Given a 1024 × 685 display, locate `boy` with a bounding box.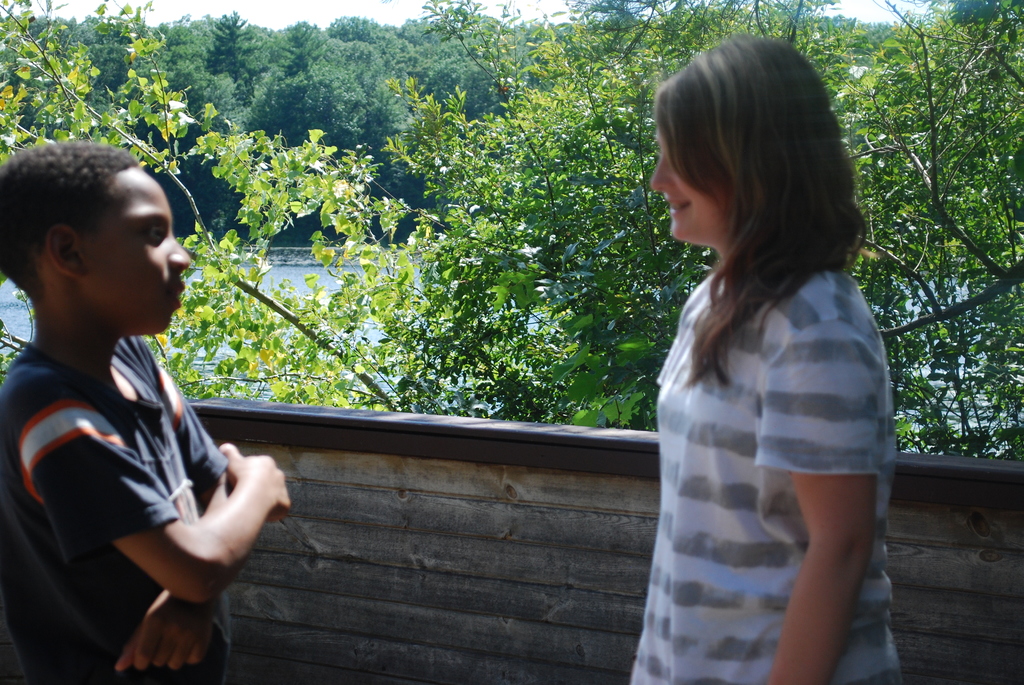
Located: pyautogui.locateOnScreen(0, 120, 269, 663).
